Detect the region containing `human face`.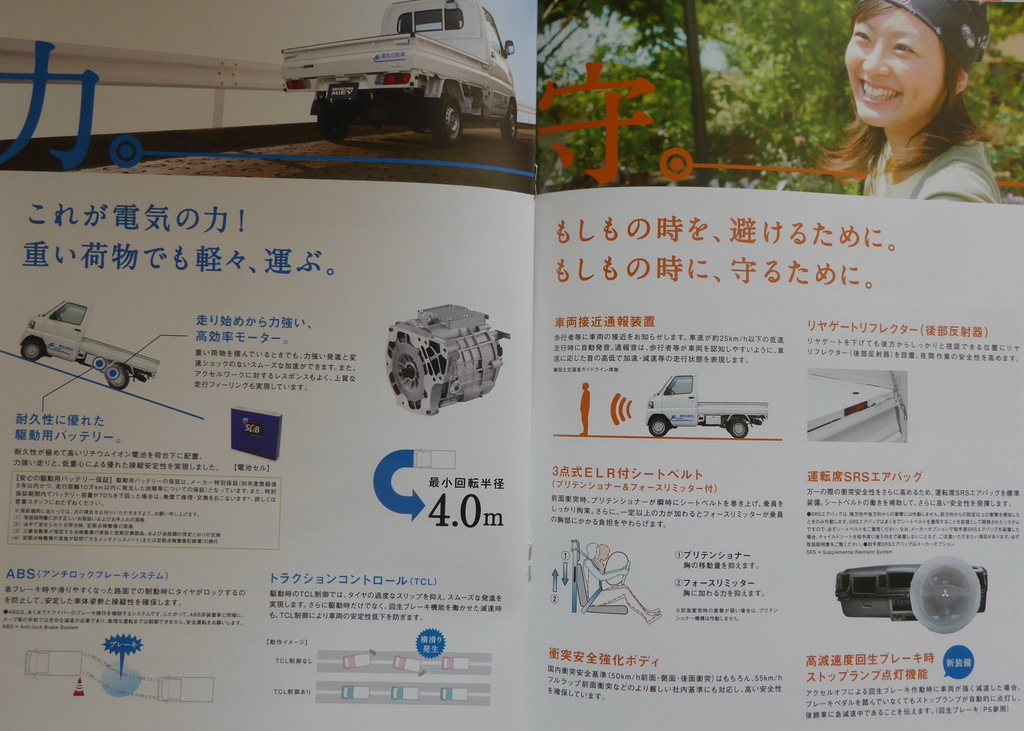
(left=843, top=8, right=945, bottom=127).
